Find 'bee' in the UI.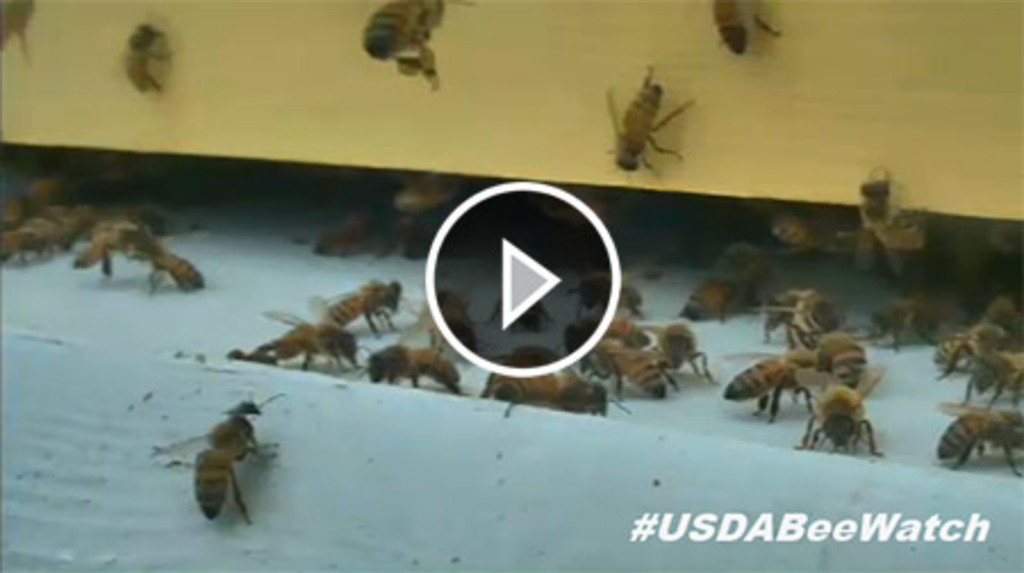
UI element at bbox(812, 325, 858, 382).
